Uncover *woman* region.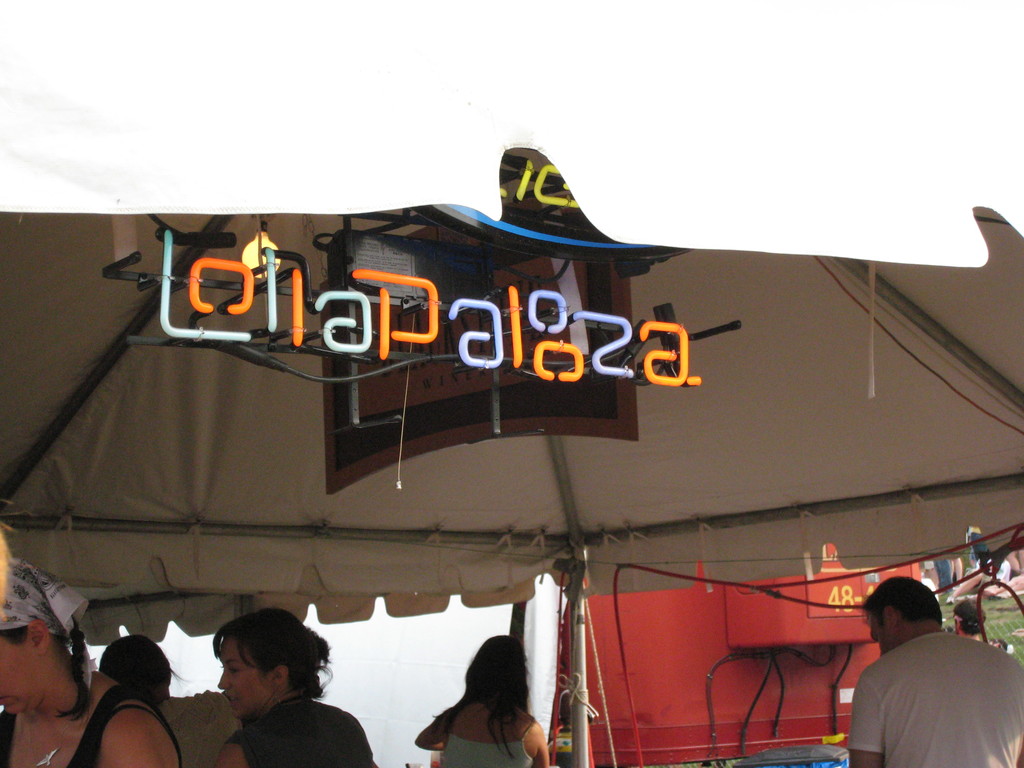
Uncovered: BBox(0, 560, 181, 767).
